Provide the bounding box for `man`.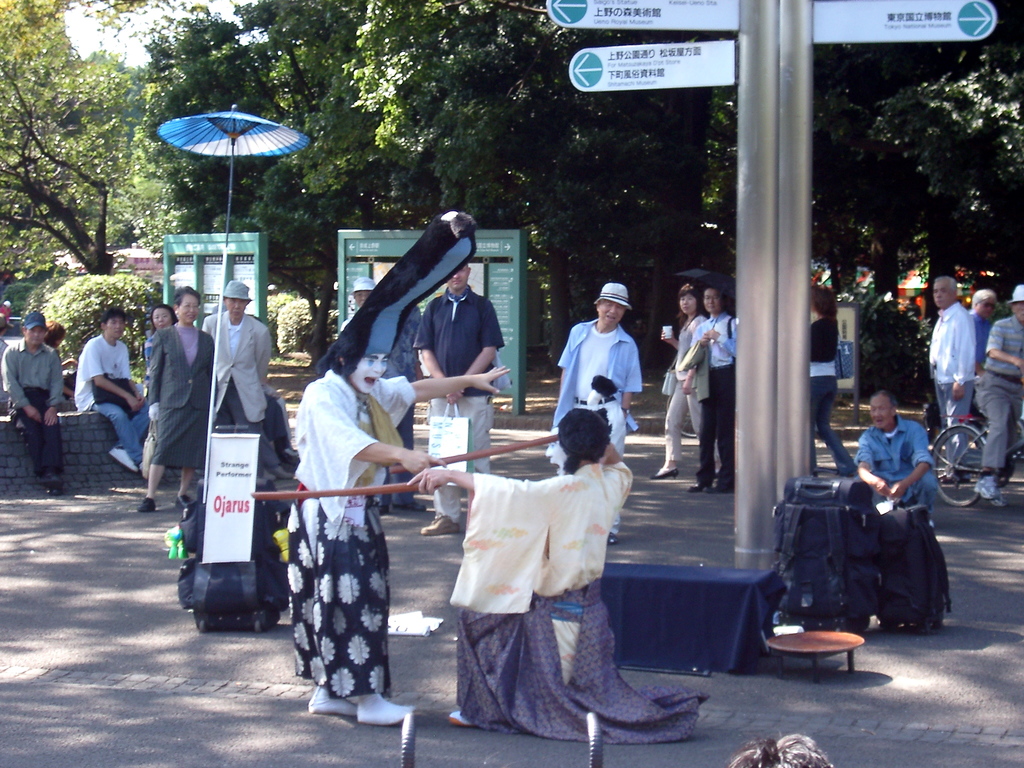
{"x1": 687, "y1": 288, "x2": 739, "y2": 495}.
